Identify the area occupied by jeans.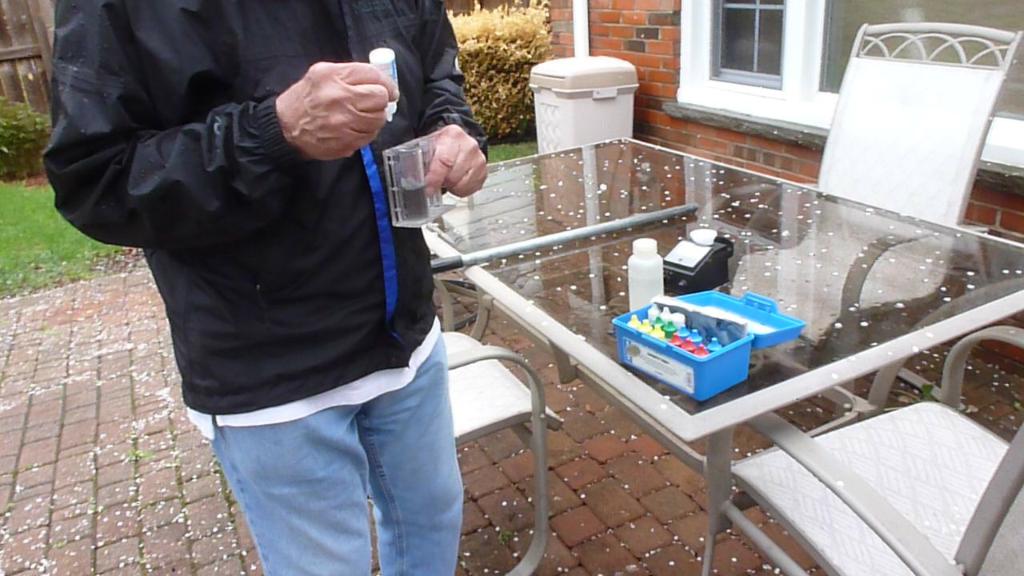
Area: <bbox>182, 354, 469, 565</bbox>.
